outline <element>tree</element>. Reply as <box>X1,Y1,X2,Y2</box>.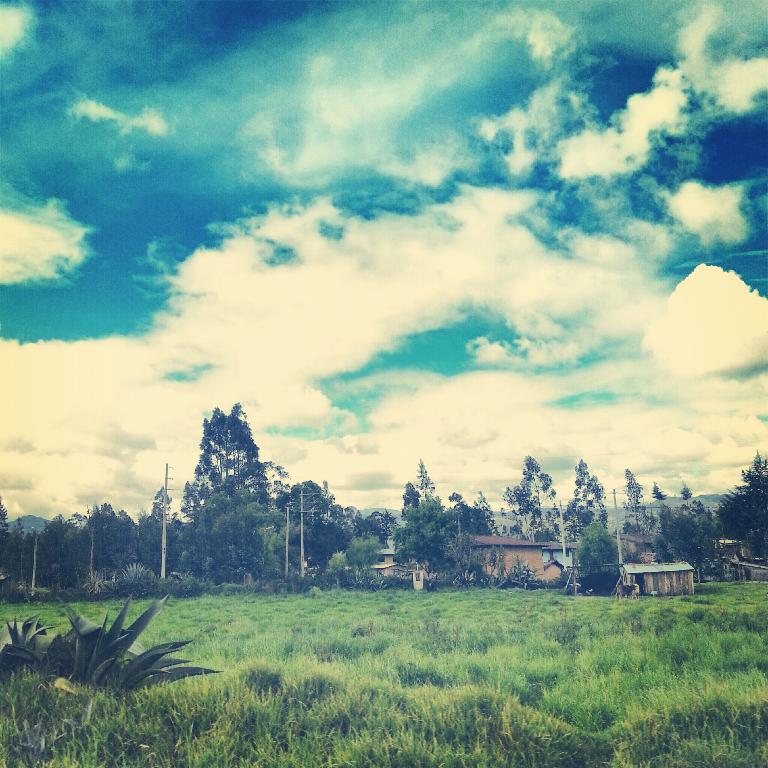
<box>278,470,372,575</box>.
